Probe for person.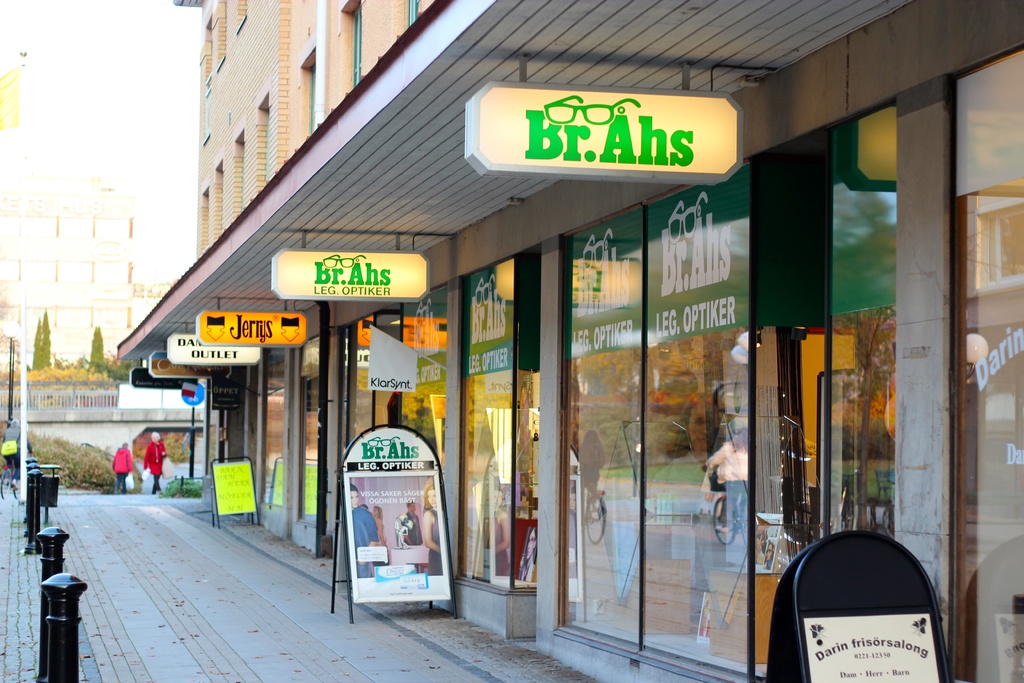
Probe result: region(703, 413, 752, 539).
